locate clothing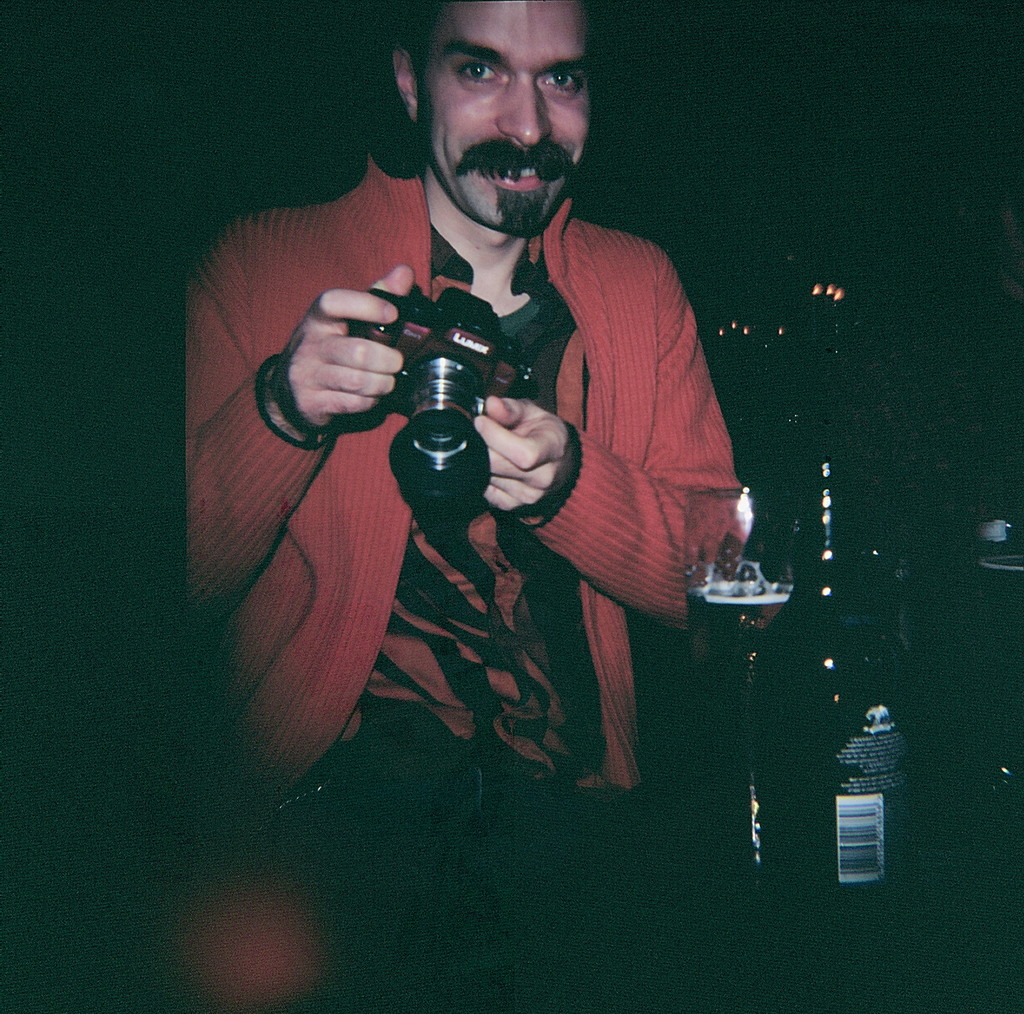
{"left": 244, "top": 134, "right": 739, "bottom": 739}
